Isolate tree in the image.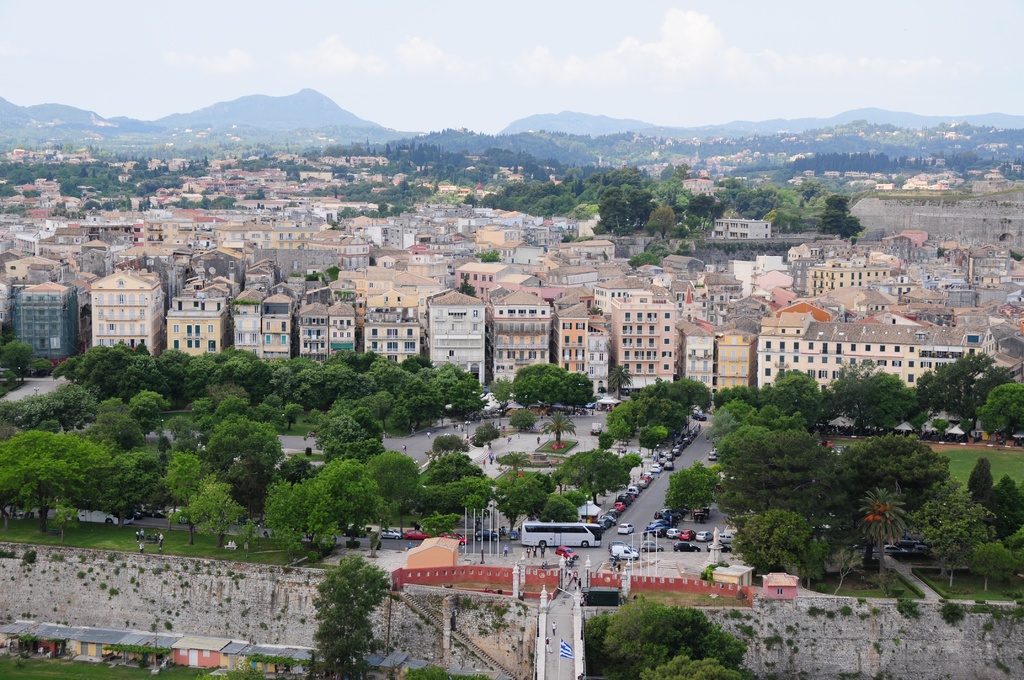
Isolated region: 641/432/658/453.
